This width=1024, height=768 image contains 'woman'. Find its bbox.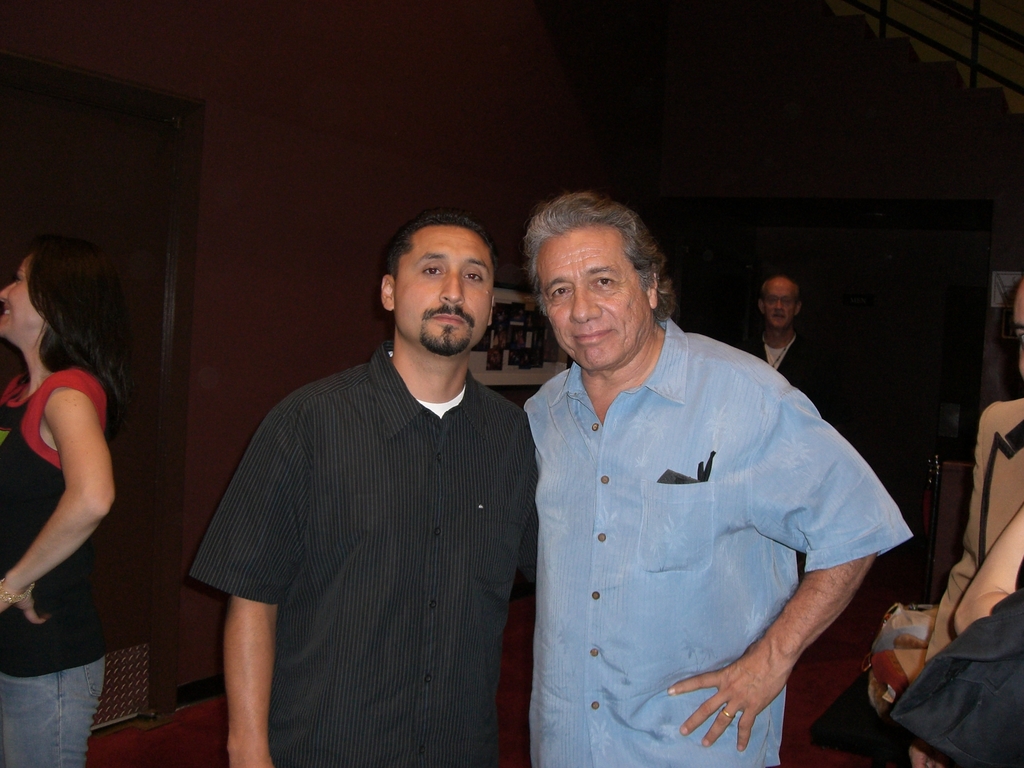
x1=0 y1=233 x2=138 y2=767.
